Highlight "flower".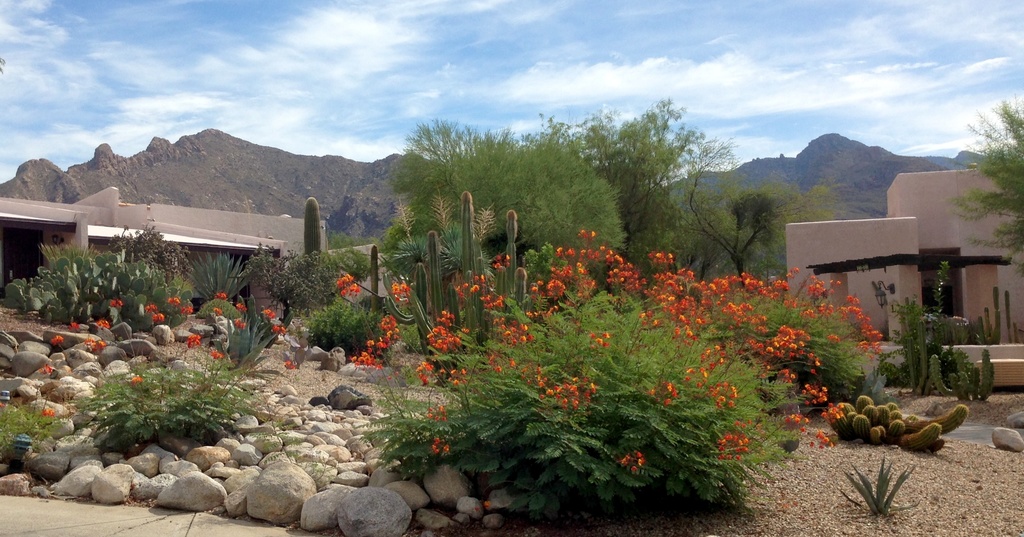
Highlighted region: rect(274, 327, 286, 333).
